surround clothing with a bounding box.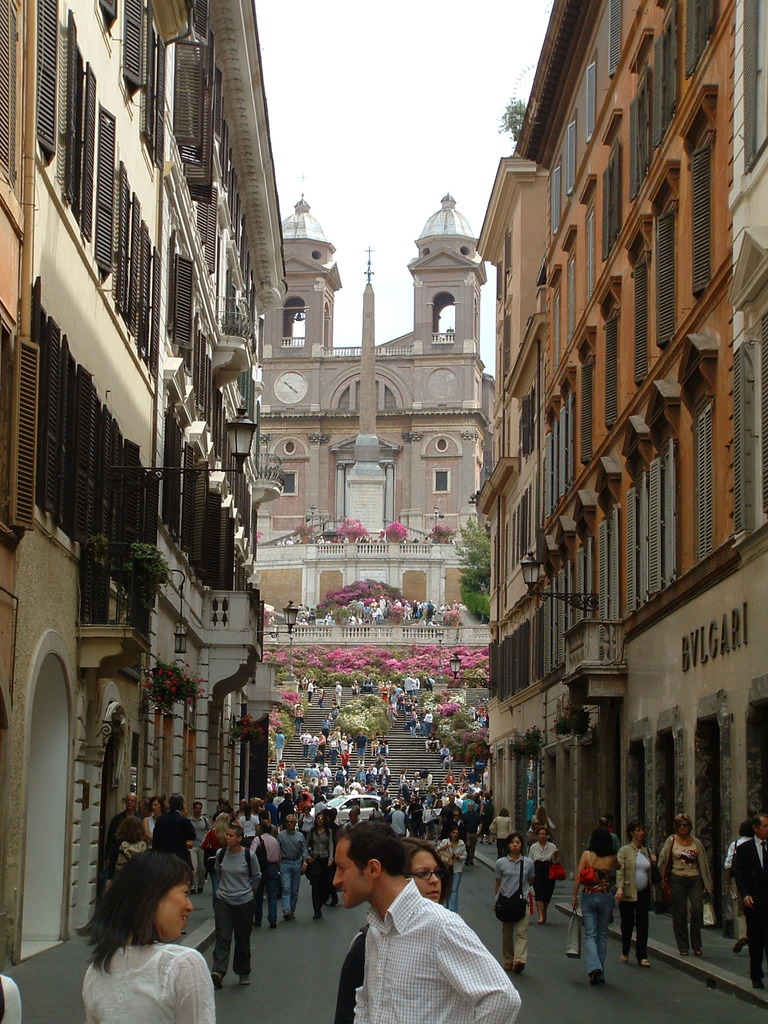
(x1=332, y1=865, x2=530, y2=1017).
